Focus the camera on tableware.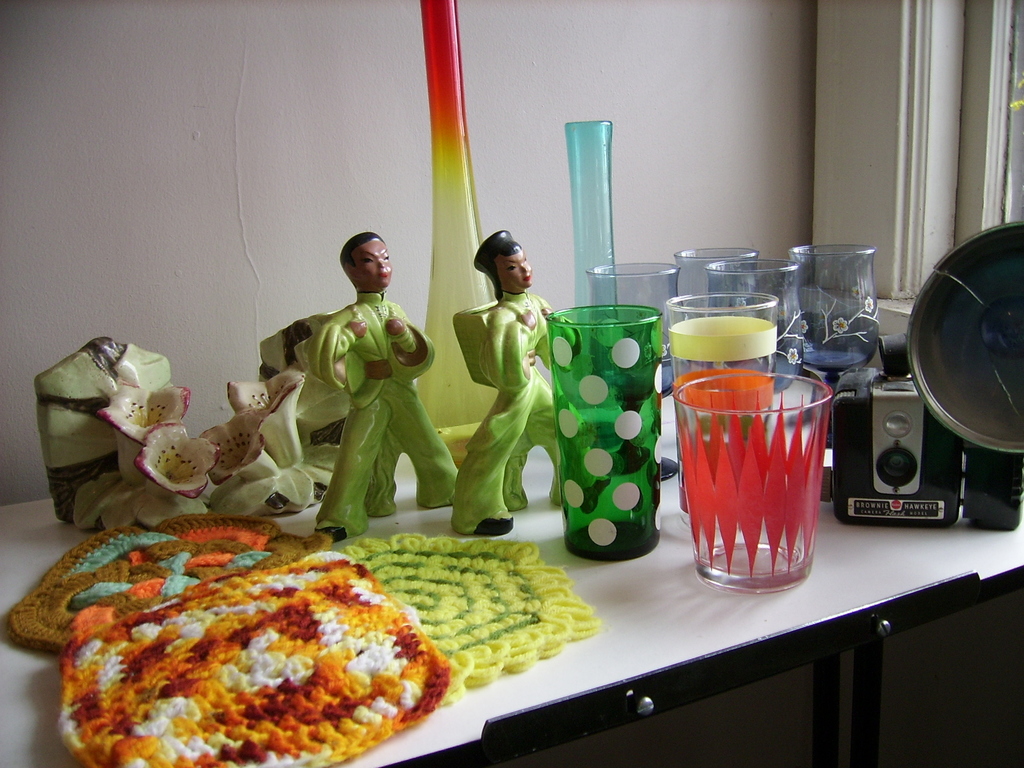
Focus region: [x1=679, y1=287, x2=782, y2=533].
